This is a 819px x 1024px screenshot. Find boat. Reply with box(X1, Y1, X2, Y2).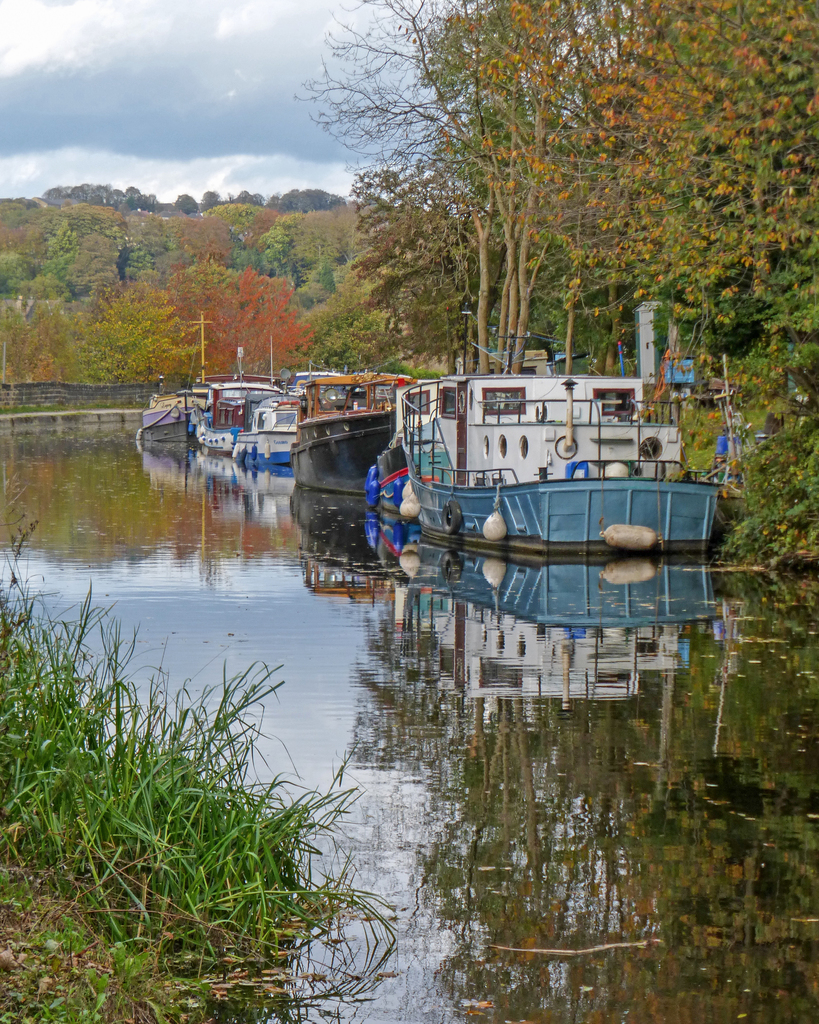
box(187, 373, 273, 462).
